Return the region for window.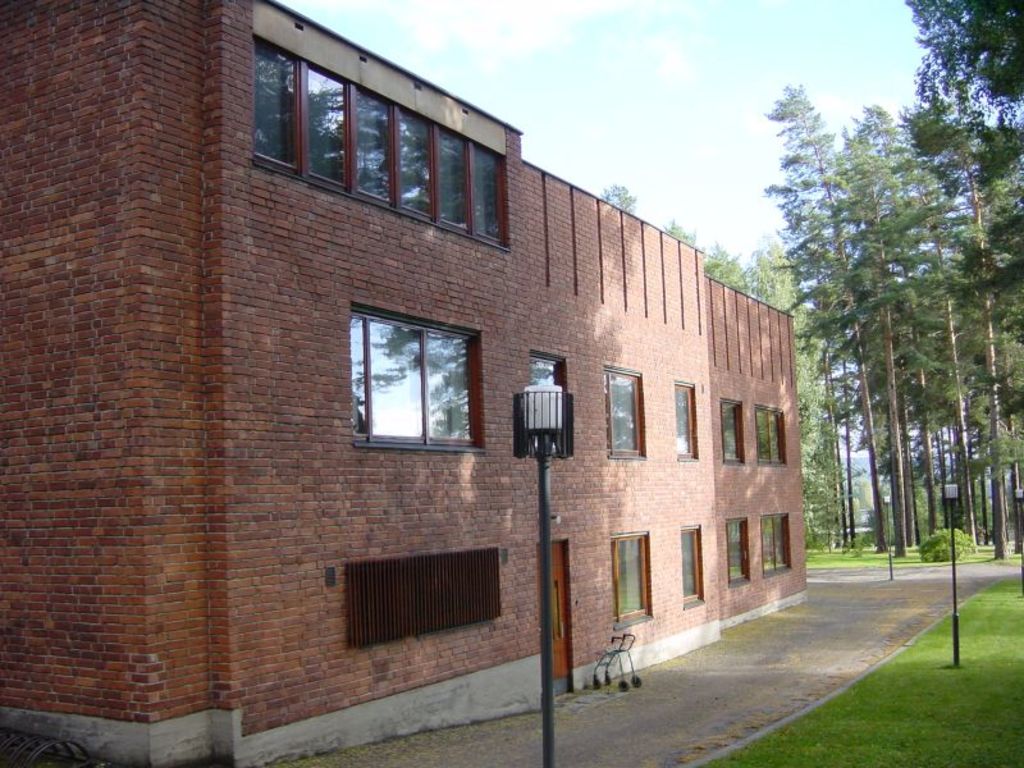
{"left": 722, "top": 402, "right": 741, "bottom": 463}.
